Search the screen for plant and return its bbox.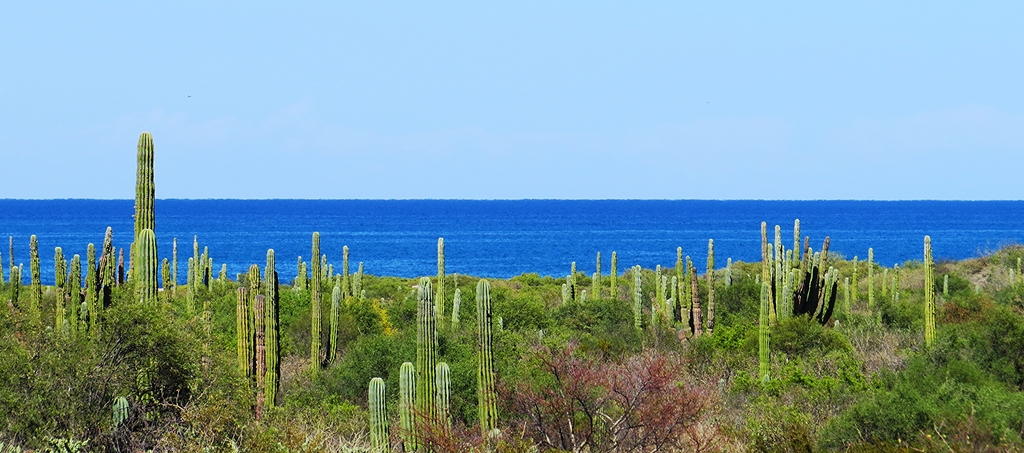
Found: bbox(235, 281, 249, 420).
